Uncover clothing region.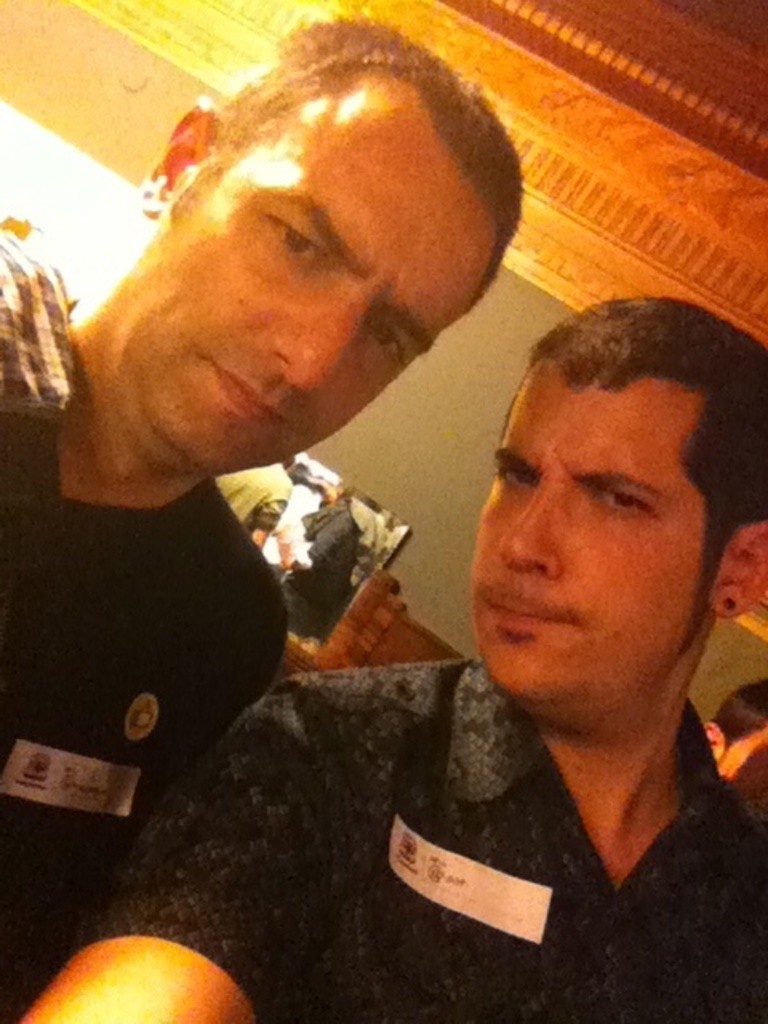
Uncovered: [42, 622, 767, 978].
